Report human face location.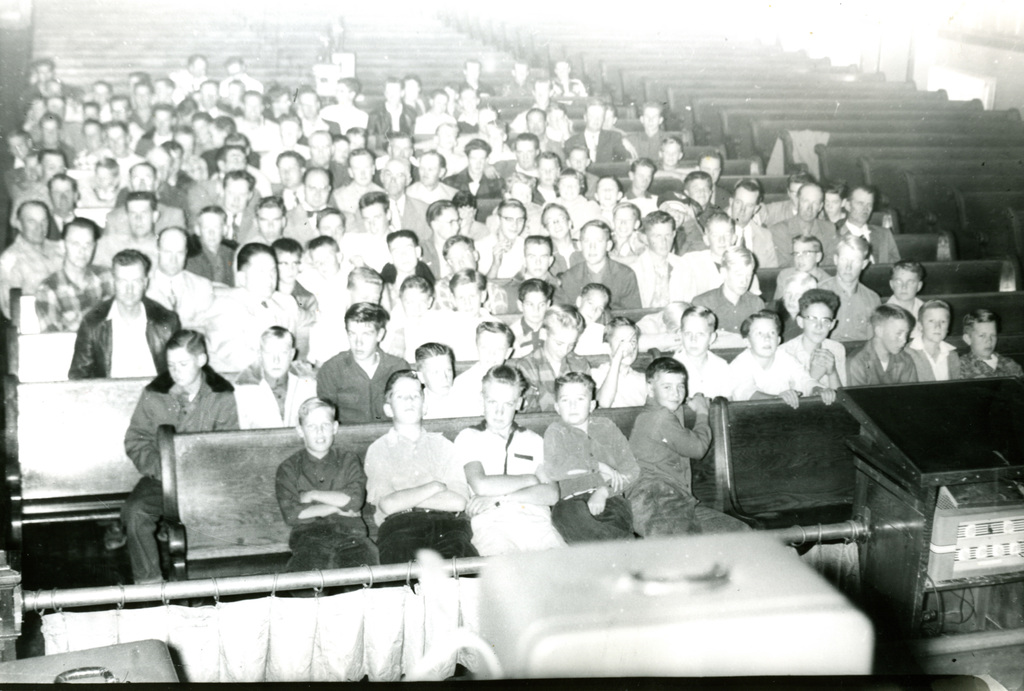
Report: 223:146:253:174.
